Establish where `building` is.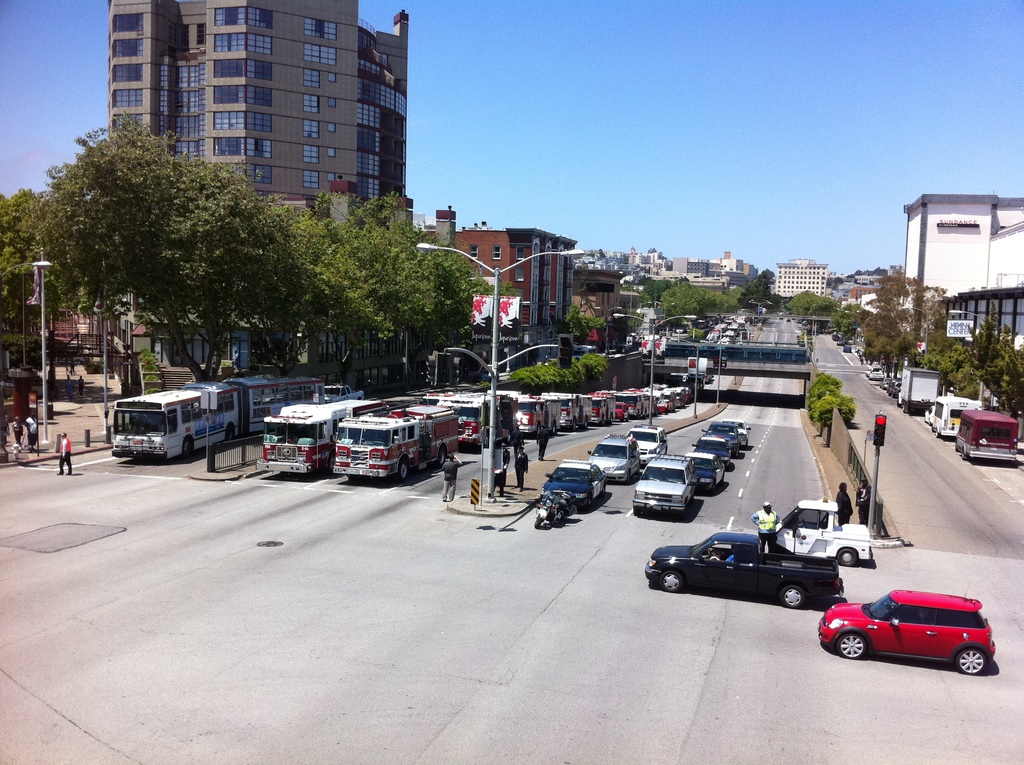
Established at l=108, t=0, r=408, b=232.
